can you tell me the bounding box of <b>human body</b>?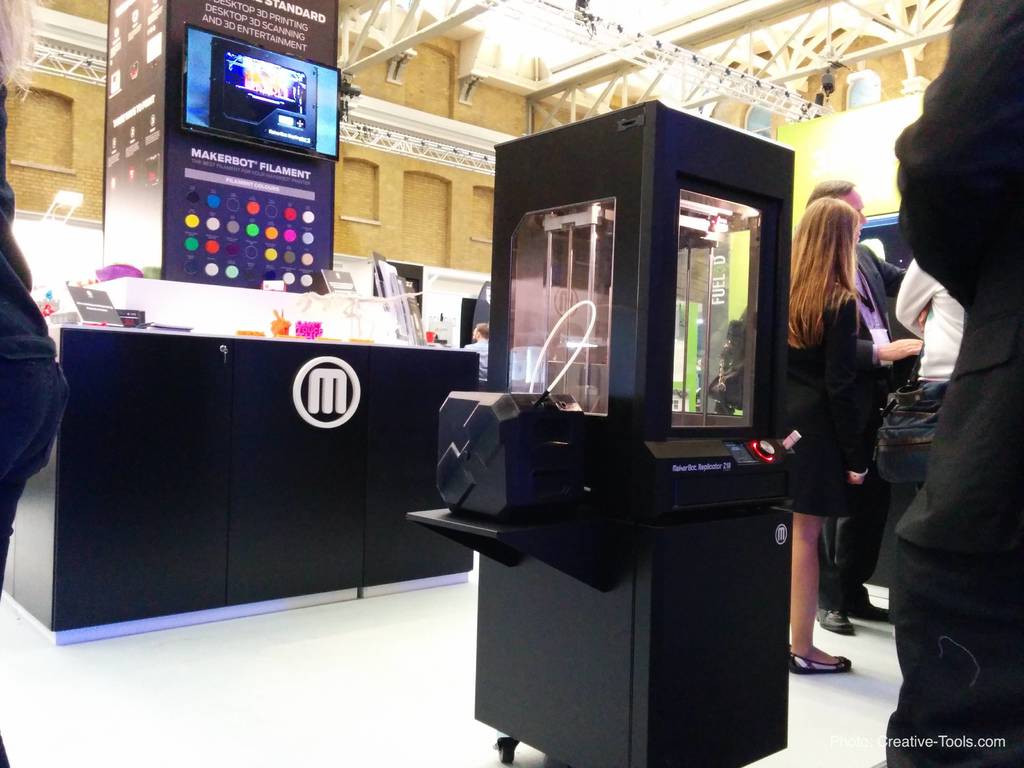
[0, 181, 71, 586].
